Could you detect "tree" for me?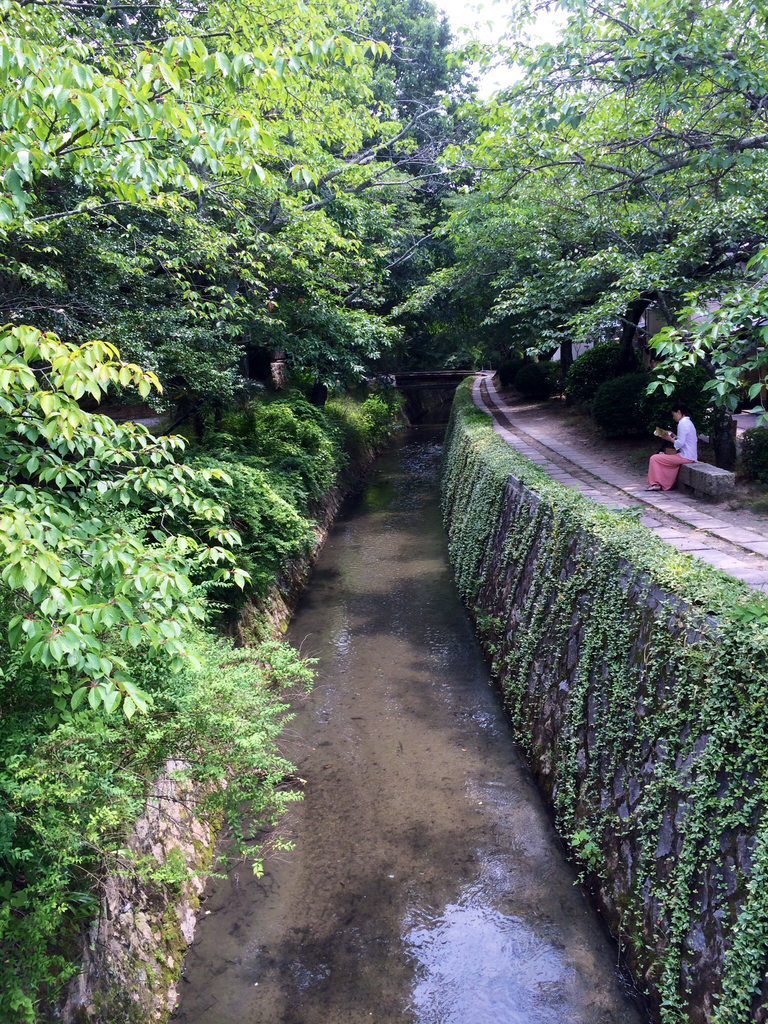
Detection result: [x1=353, y1=0, x2=468, y2=308].
